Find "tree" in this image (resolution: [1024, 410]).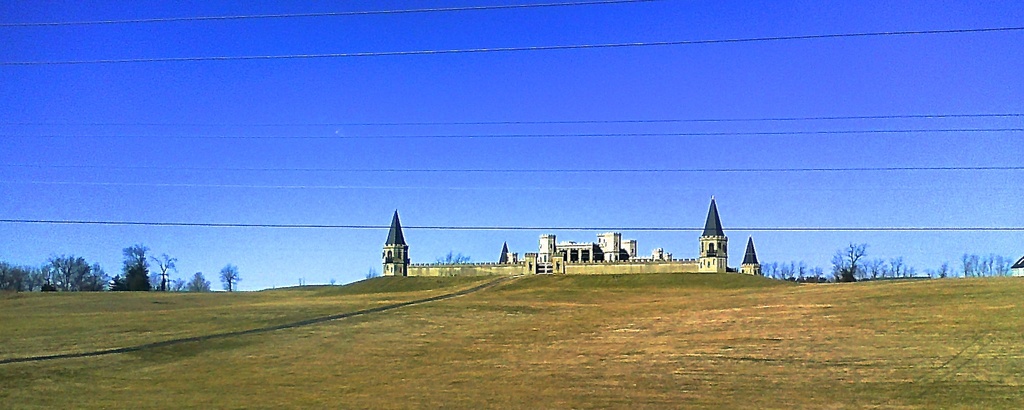
left=157, top=252, right=174, bottom=291.
